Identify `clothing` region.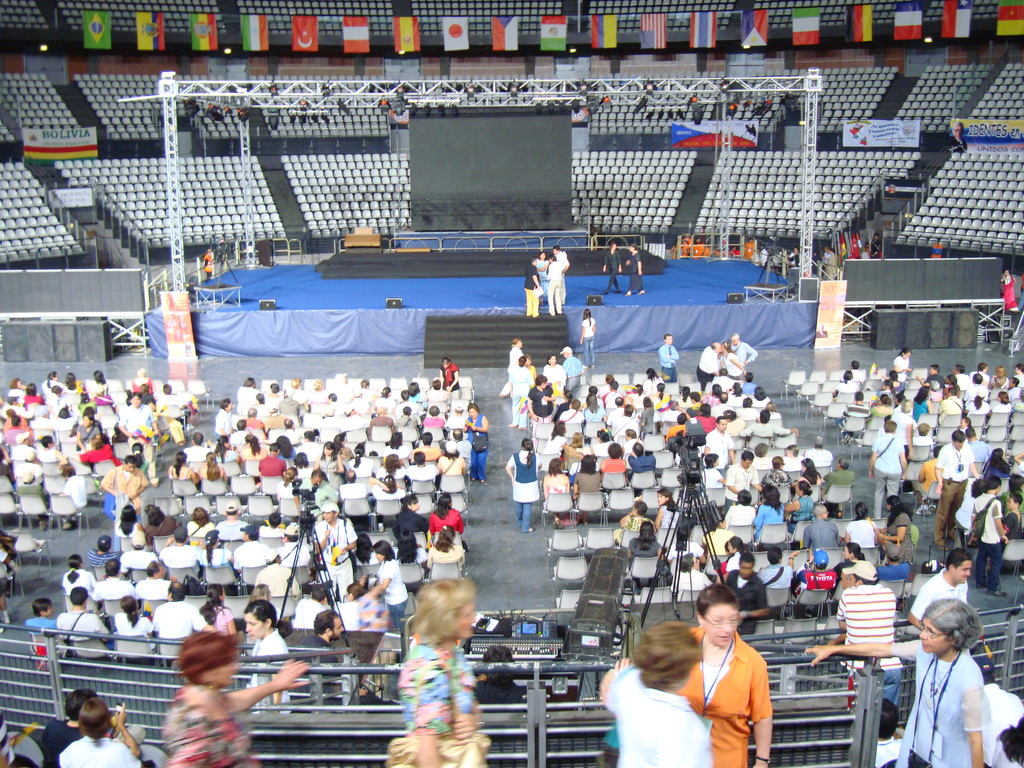
Region: 662/502/685/530.
